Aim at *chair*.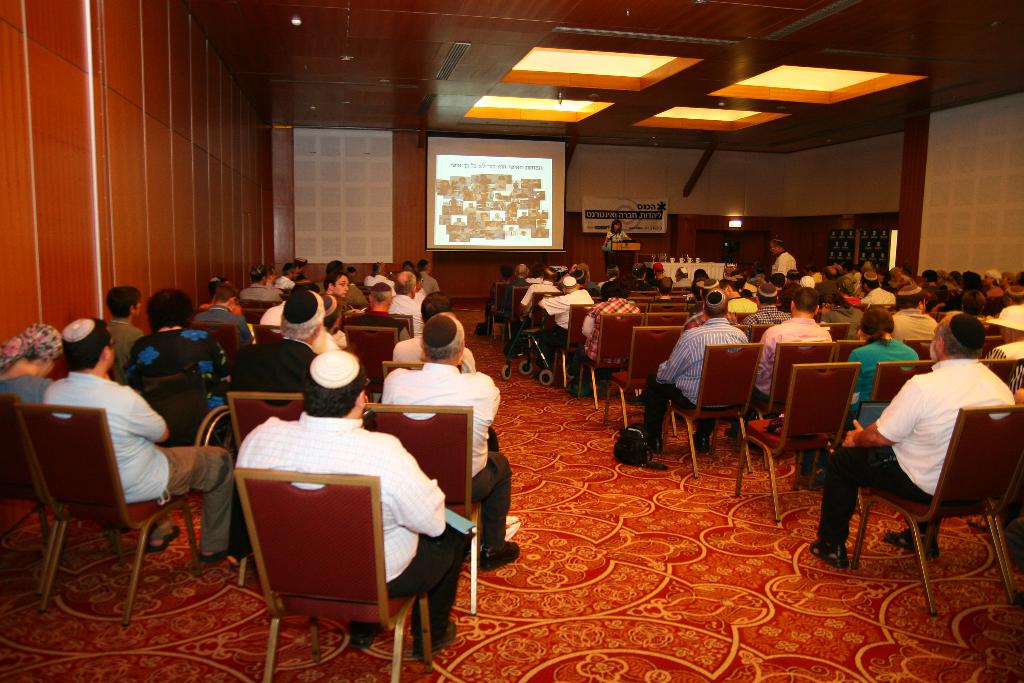
Aimed at x1=364 y1=400 x2=481 y2=613.
